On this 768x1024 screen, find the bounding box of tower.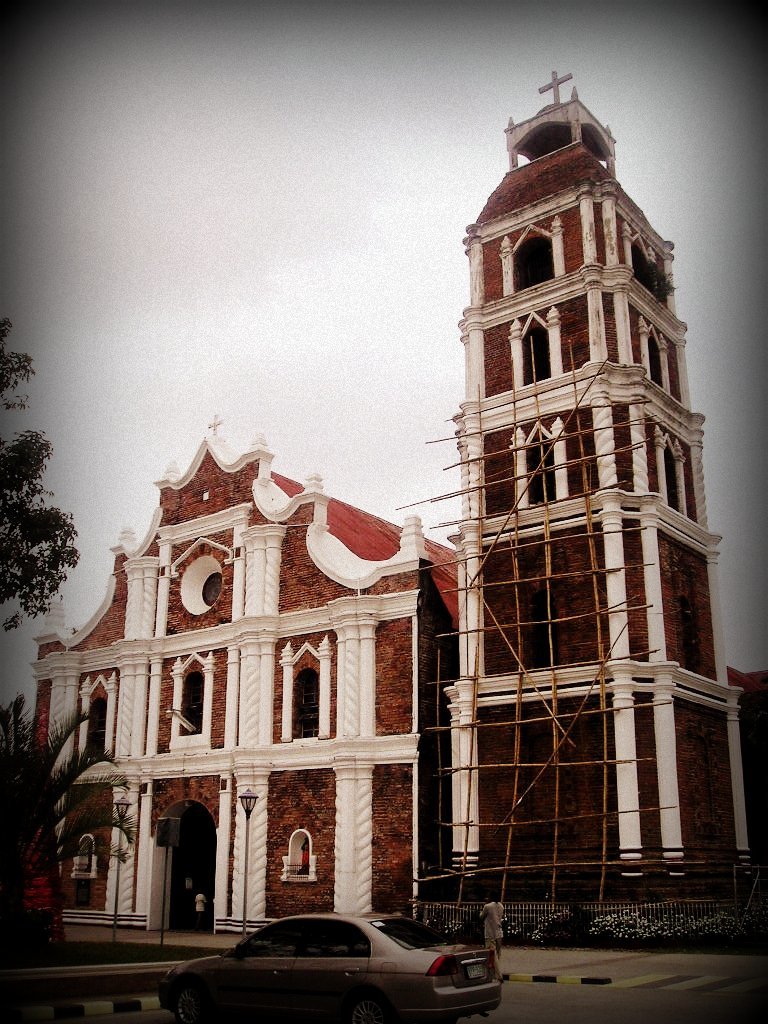
Bounding box: (426,74,725,734).
